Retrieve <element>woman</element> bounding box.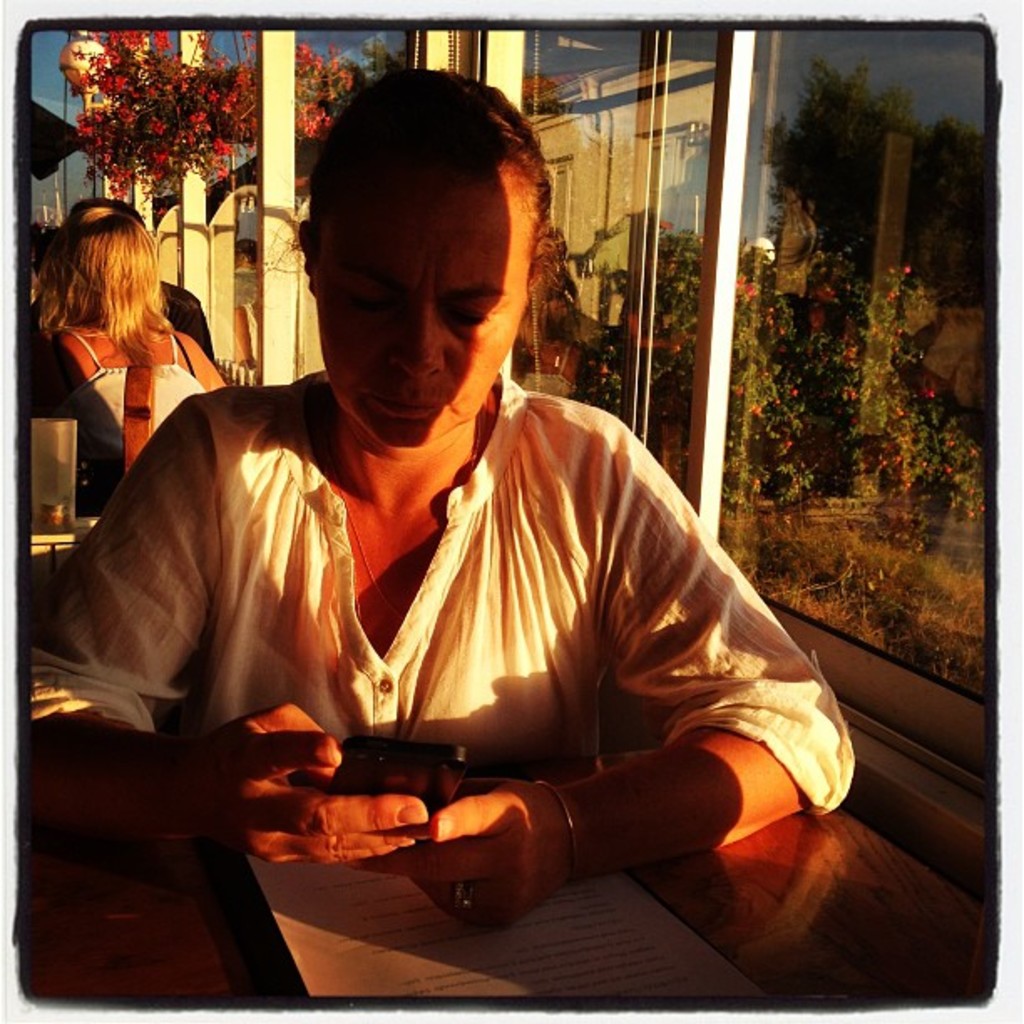
Bounding box: detection(28, 65, 855, 929).
